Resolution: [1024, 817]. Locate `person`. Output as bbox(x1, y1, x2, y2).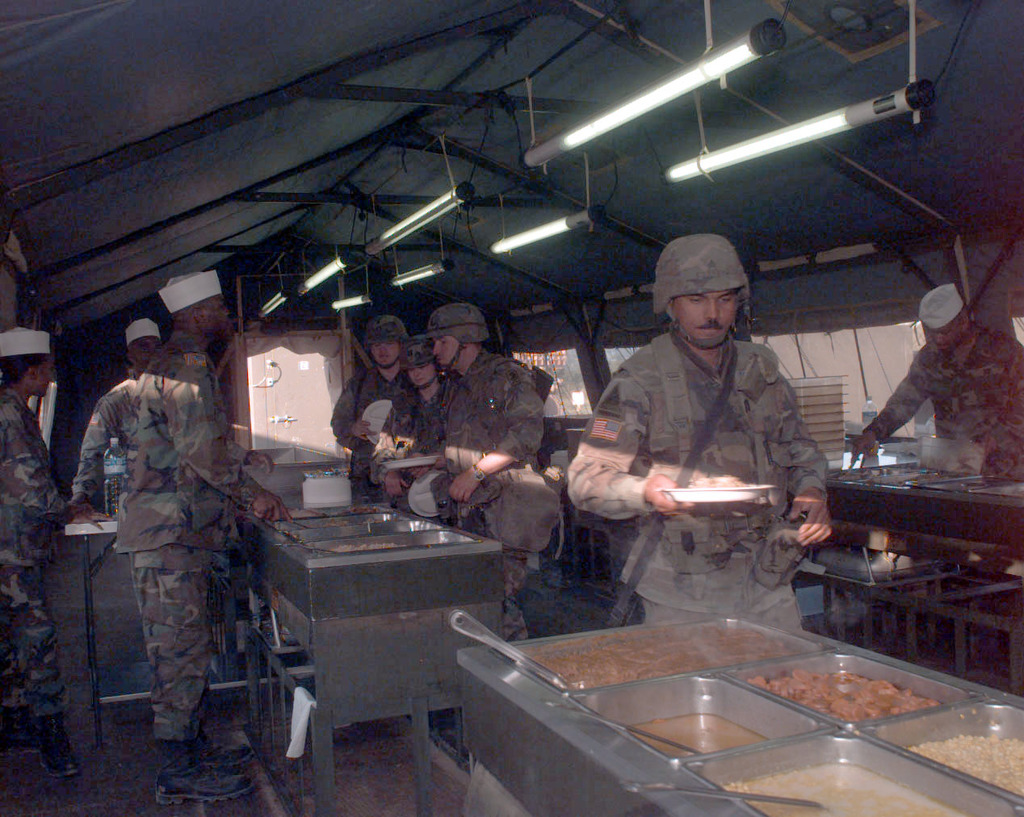
bbox(376, 335, 456, 521).
